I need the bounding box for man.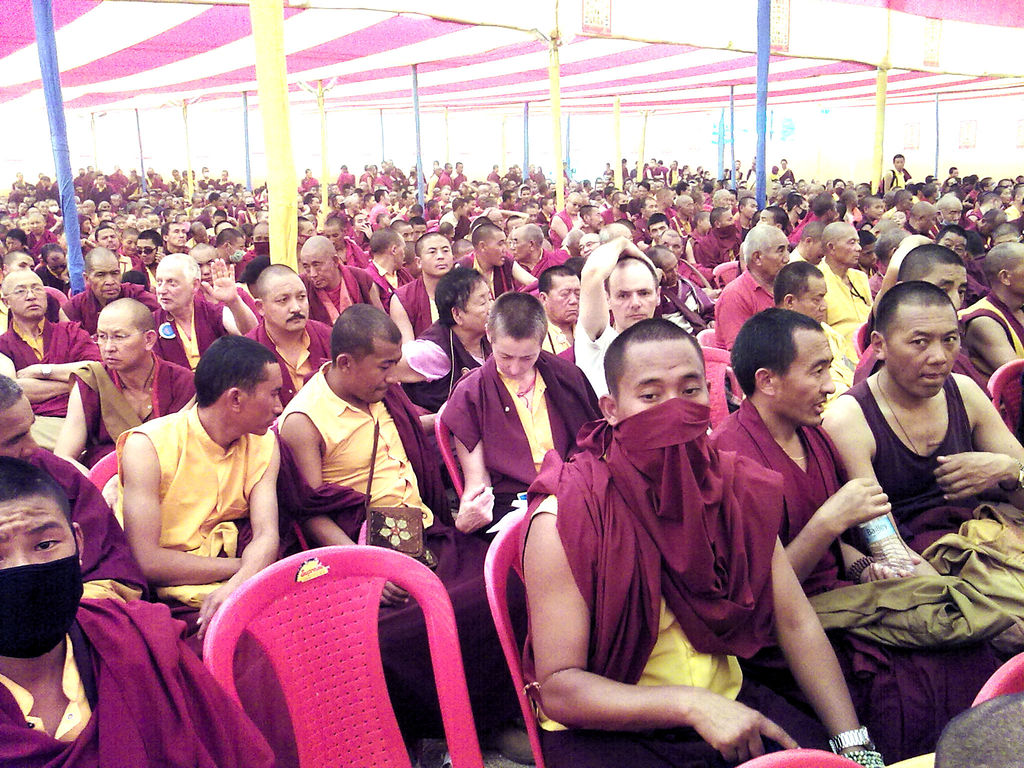
Here it is: x1=128, y1=228, x2=165, y2=275.
